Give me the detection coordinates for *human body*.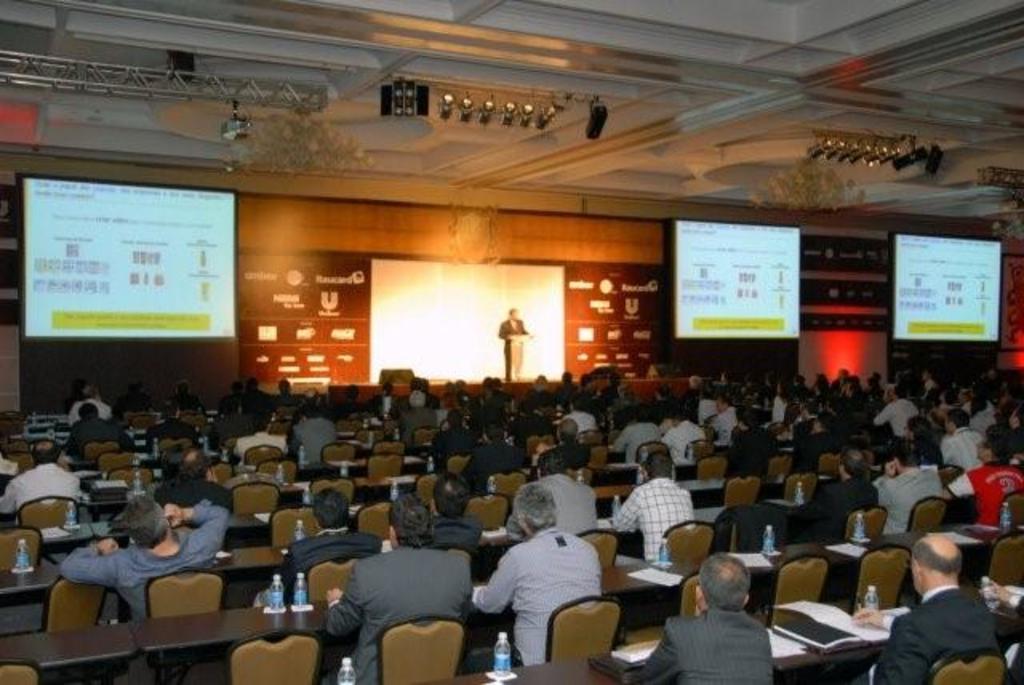
rect(592, 375, 618, 408).
